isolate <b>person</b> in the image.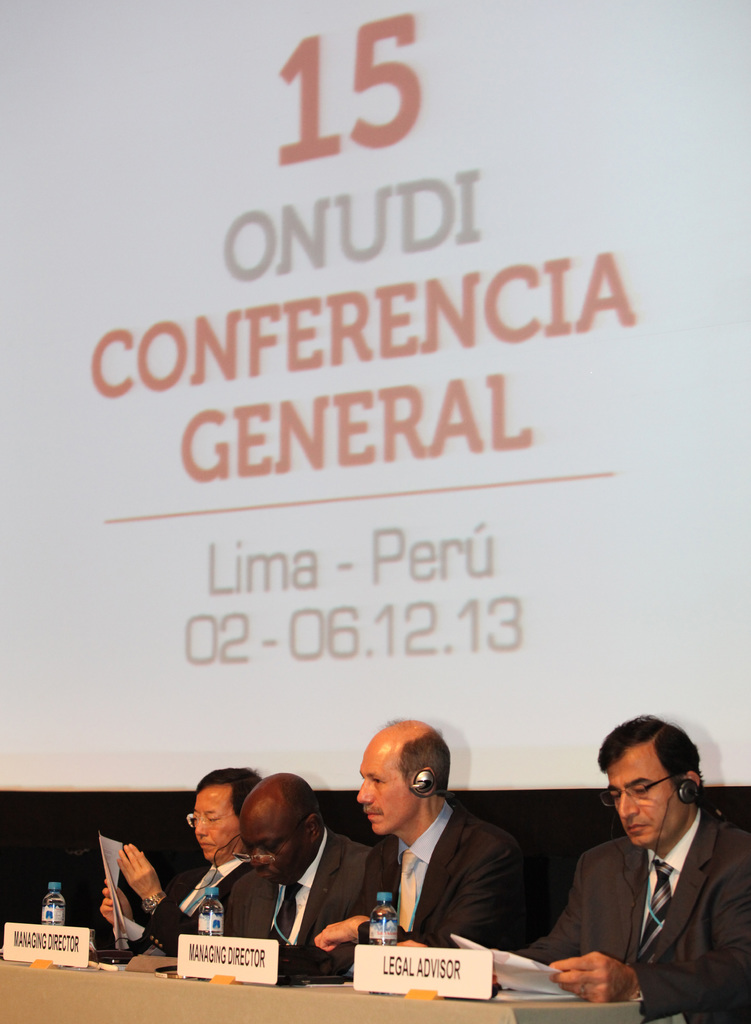
Isolated region: bbox=[198, 776, 373, 986].
